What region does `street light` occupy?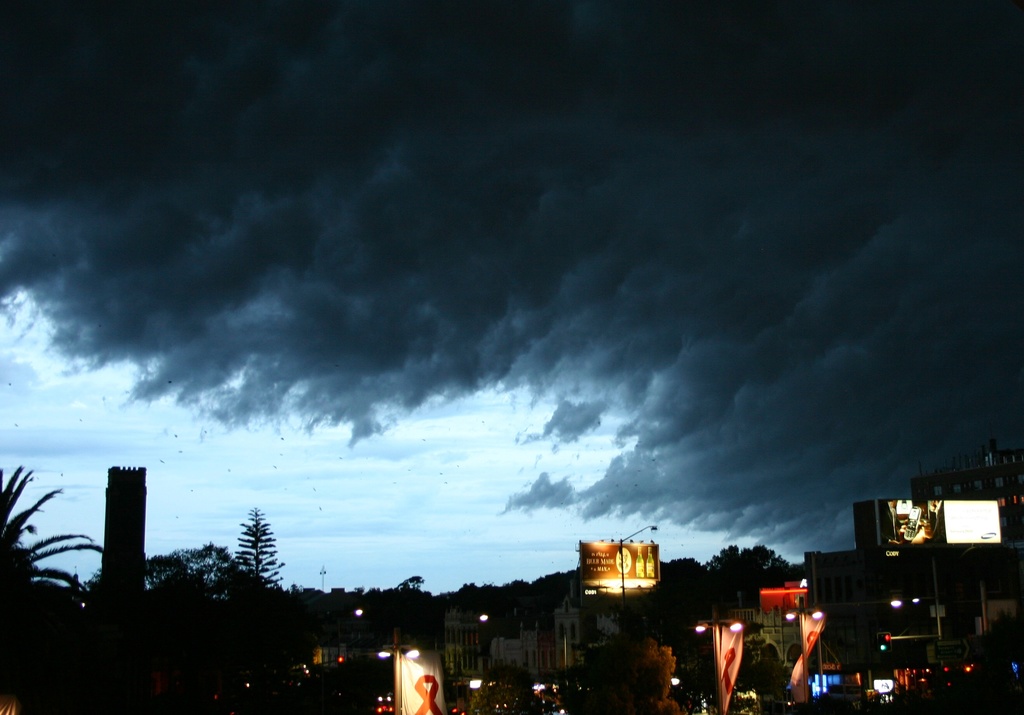
(784, 587, 826, 707).
